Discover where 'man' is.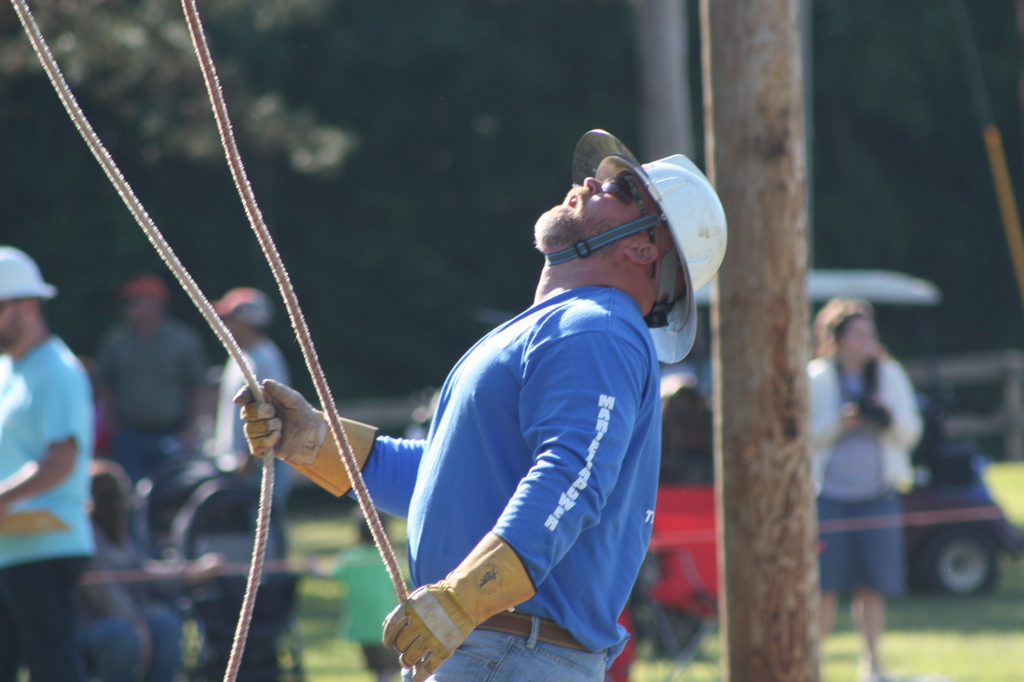
Discovered at <box>216,283,278,544</box>.
